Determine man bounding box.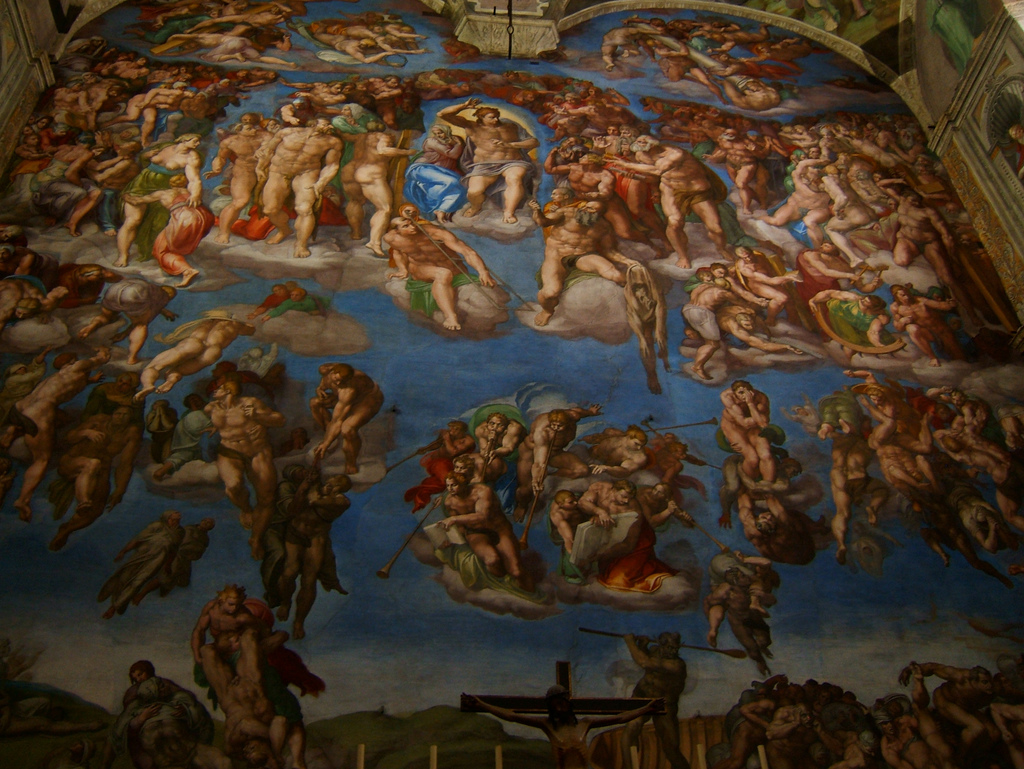
Determined: <region>253, 284, 320, 325</region>.
